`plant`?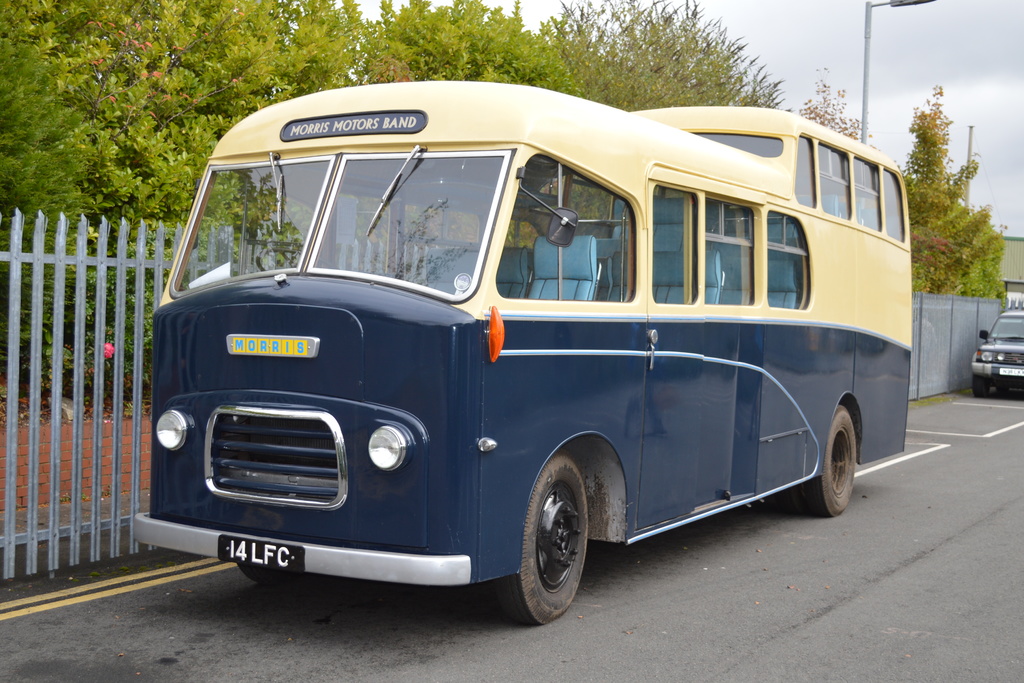
select_region(0, 231, 297, 394)
